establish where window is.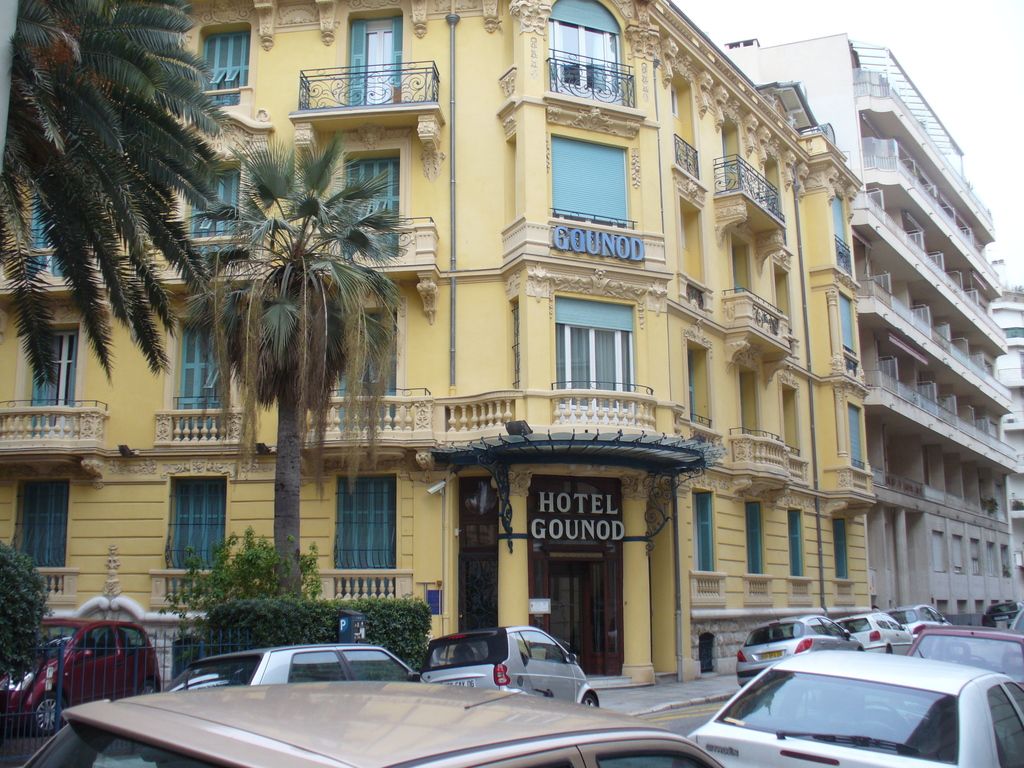
Established at 334, 477, 394, 574.
